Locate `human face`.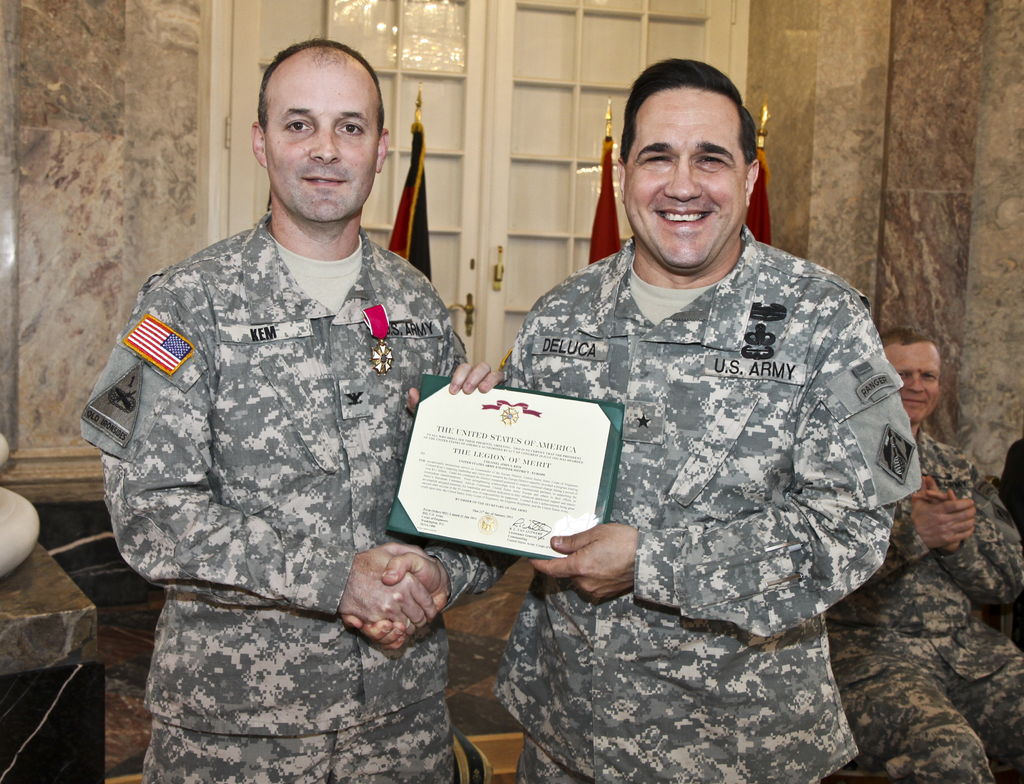
Bounding box: (x1=265, y1=52, x2=374, y2=222).
